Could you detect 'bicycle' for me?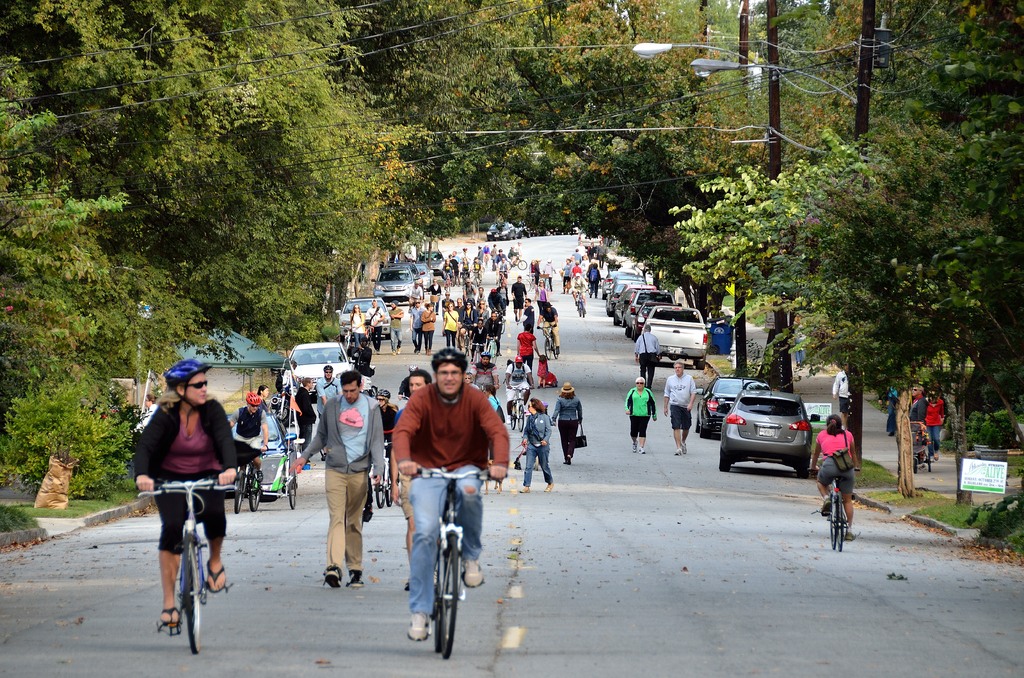
Detection result: Rect(231, 444, 272, 513).
